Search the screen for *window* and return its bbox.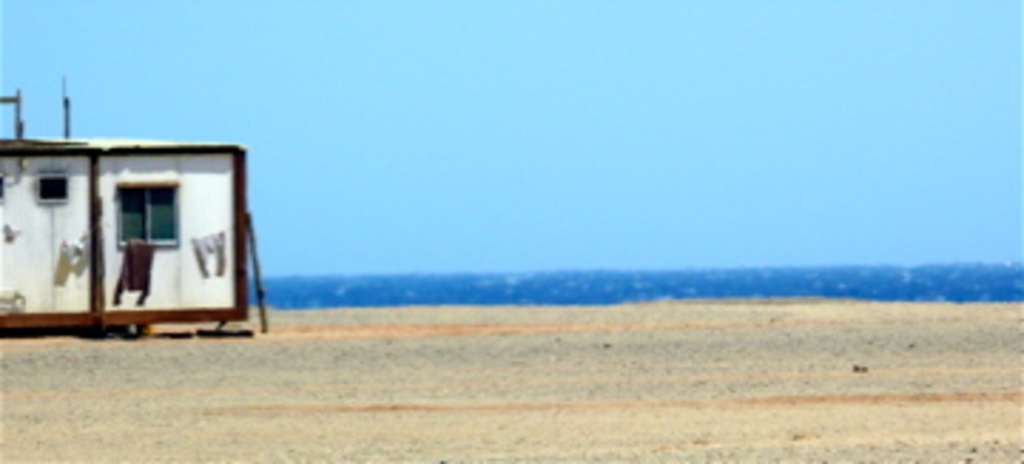
Found: rect(111, 176, 174, 242).
